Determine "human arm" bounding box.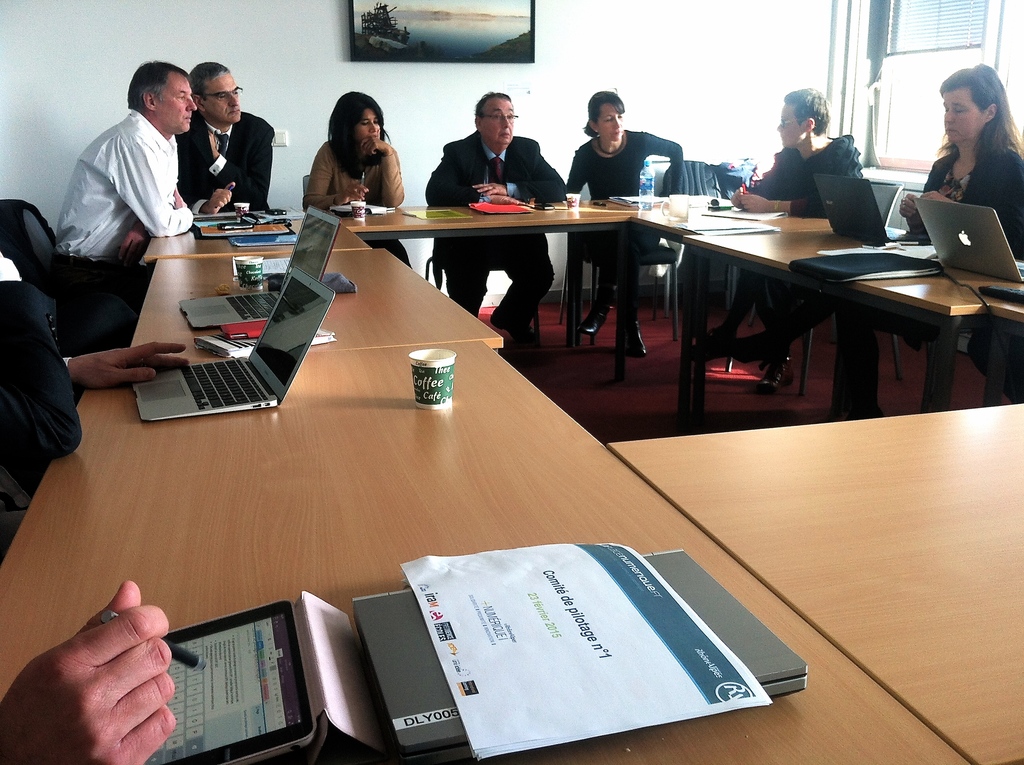
Determined: pyautogui.locateOnScreen(735, 138, 860, 218).
